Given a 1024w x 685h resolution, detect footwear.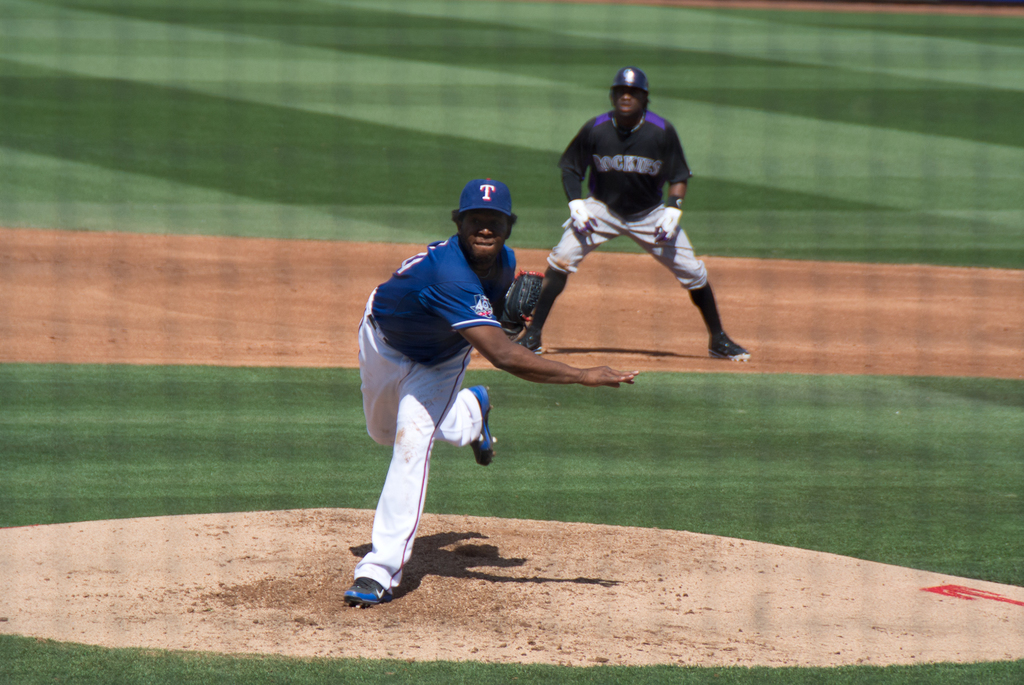
<box>705,331,756,364</box>.
